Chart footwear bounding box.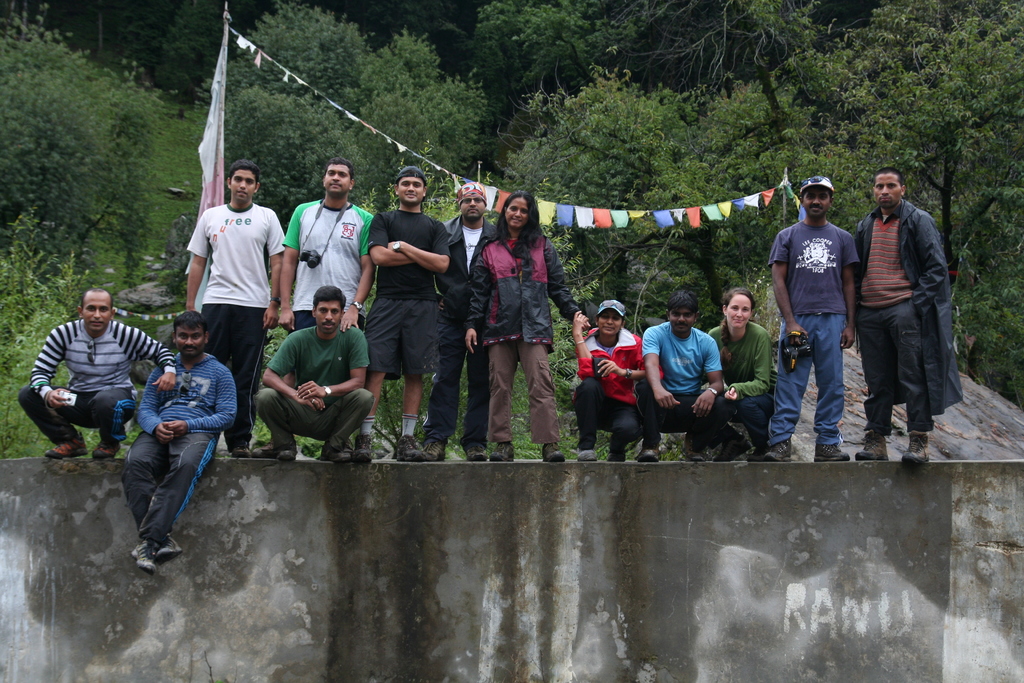
Charted: 230, 442, 250, 456.
